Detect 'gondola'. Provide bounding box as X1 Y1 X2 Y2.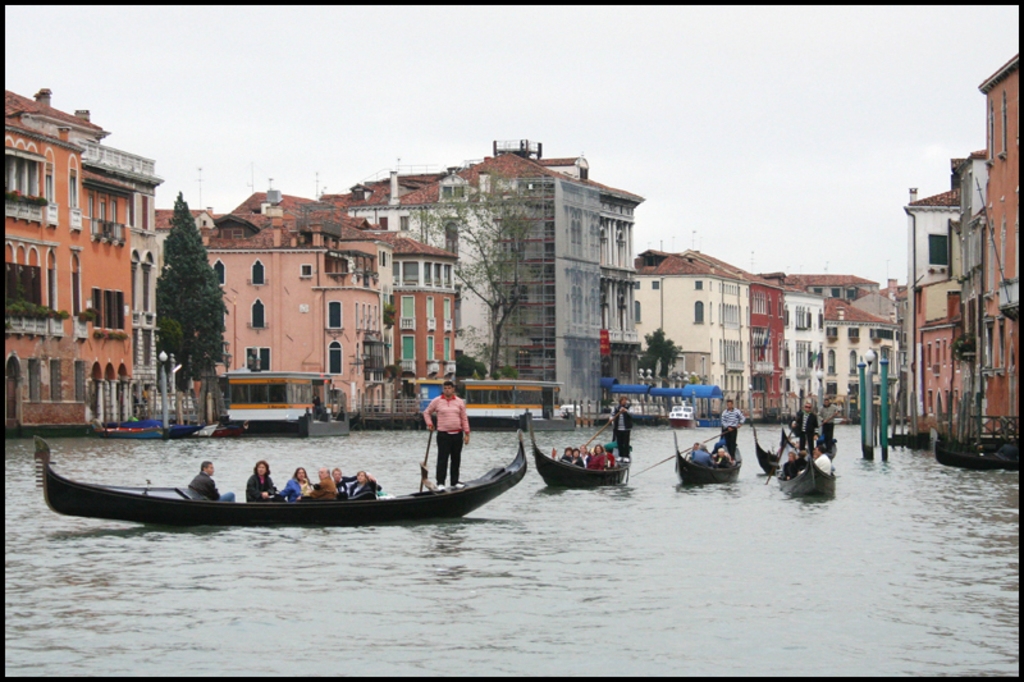
521 415 634 491.
